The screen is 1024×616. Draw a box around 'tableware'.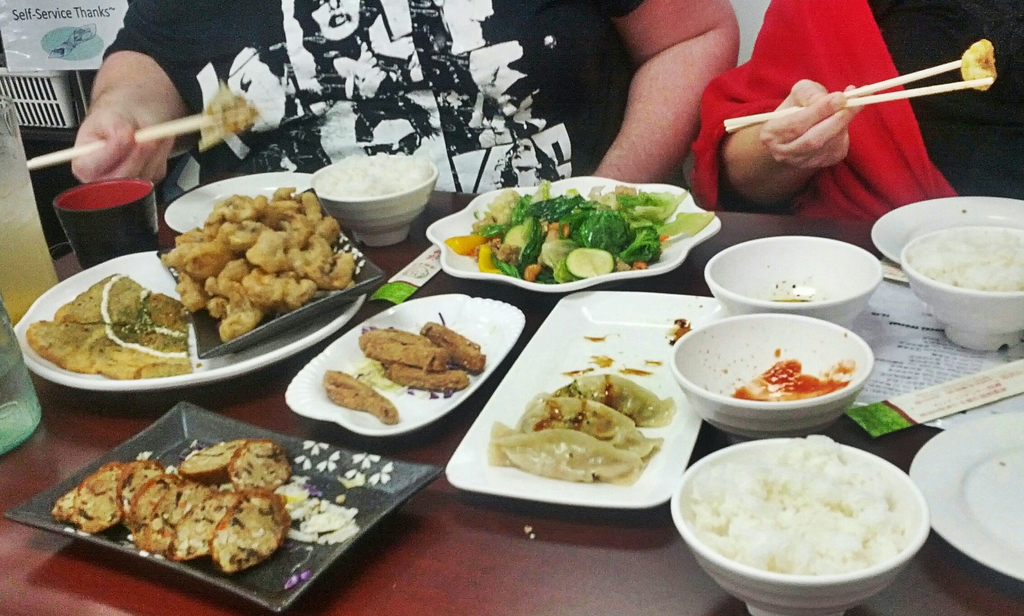
Rect(0, 292, 47, 457).
